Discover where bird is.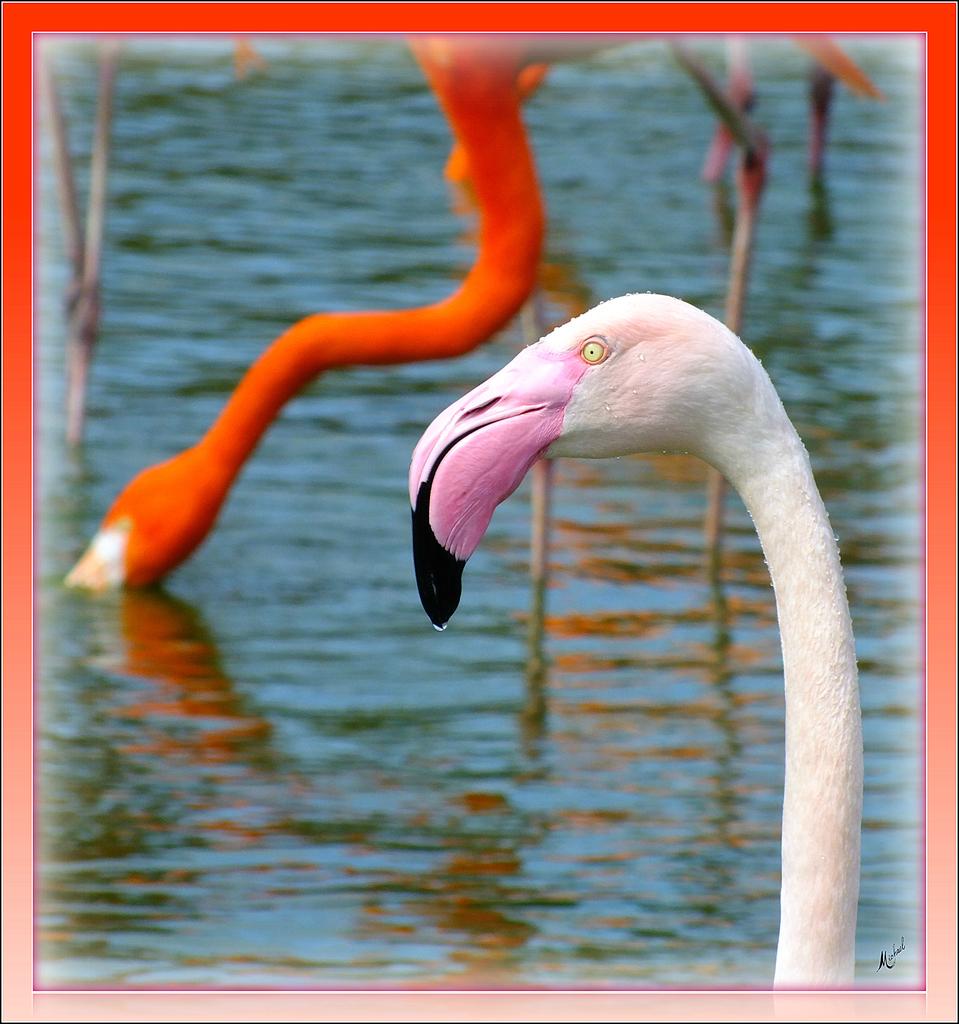
Discovered at pyautogui.locateOnScreen(62, 16, 885, 597).
